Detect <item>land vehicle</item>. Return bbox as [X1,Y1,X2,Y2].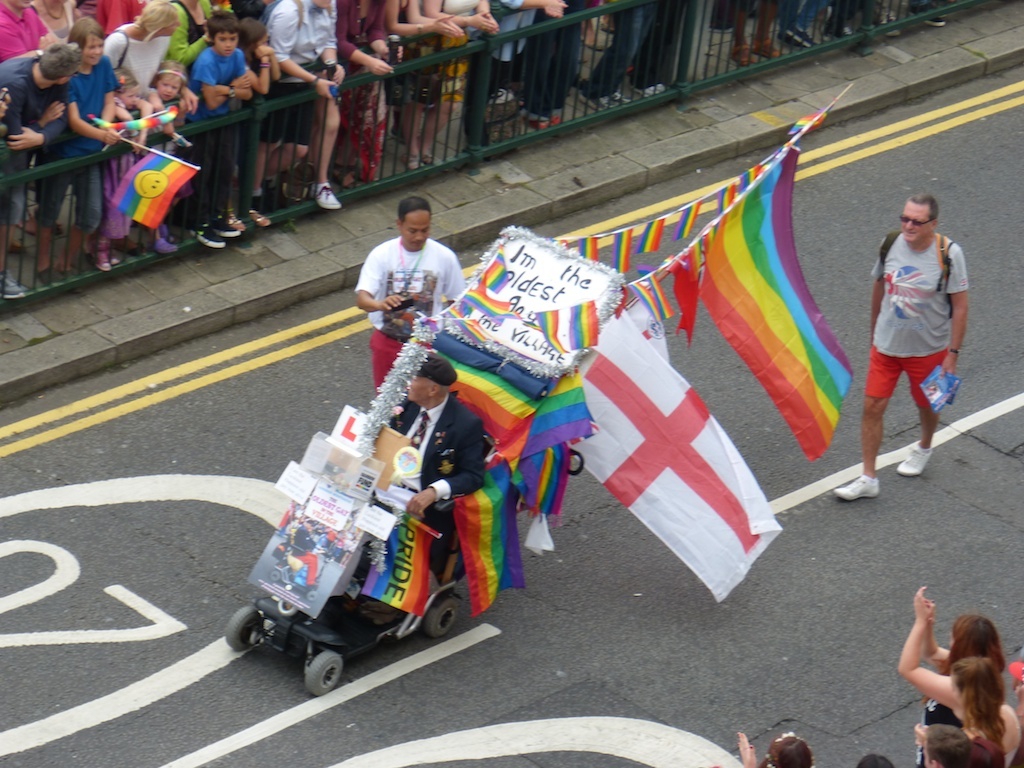
[224,356,540,690].
